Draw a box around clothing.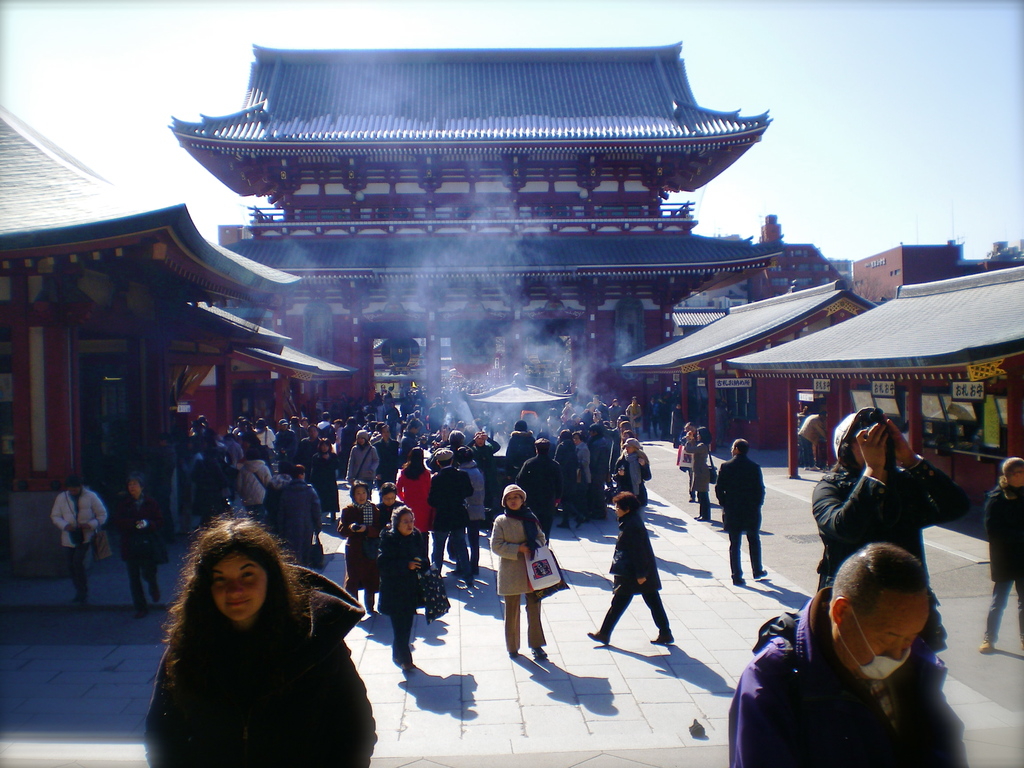
x1=396 y1=467 x2=436 y2=517.
